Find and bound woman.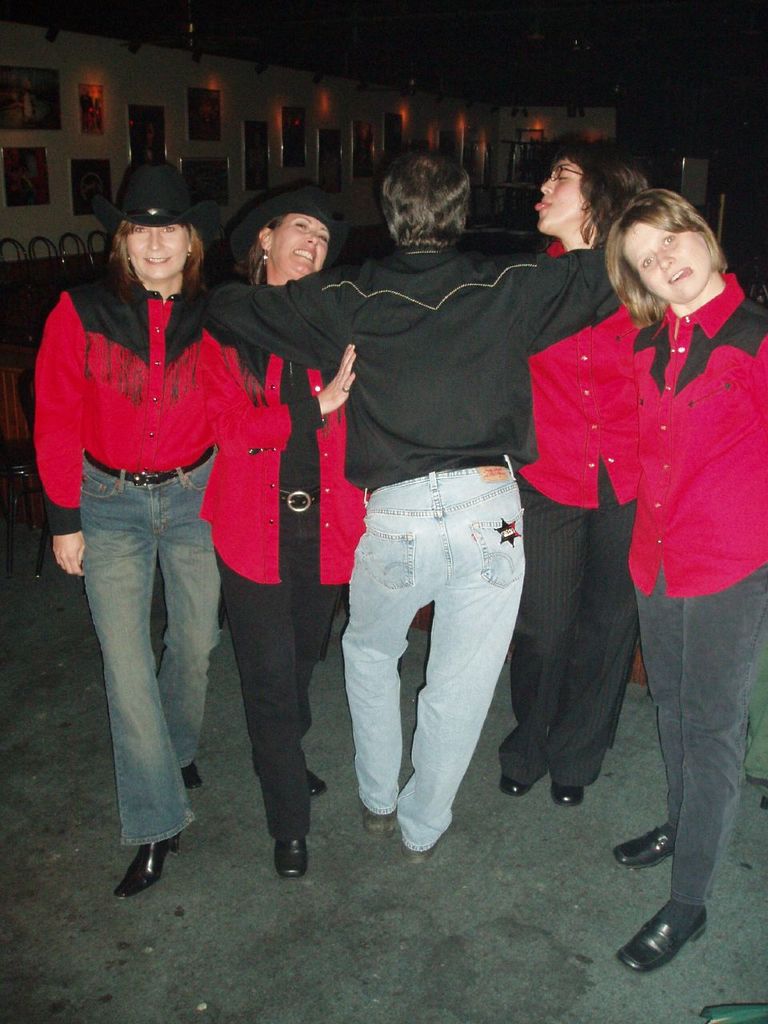
Bound: Rect(494, 140, 638, 810).
